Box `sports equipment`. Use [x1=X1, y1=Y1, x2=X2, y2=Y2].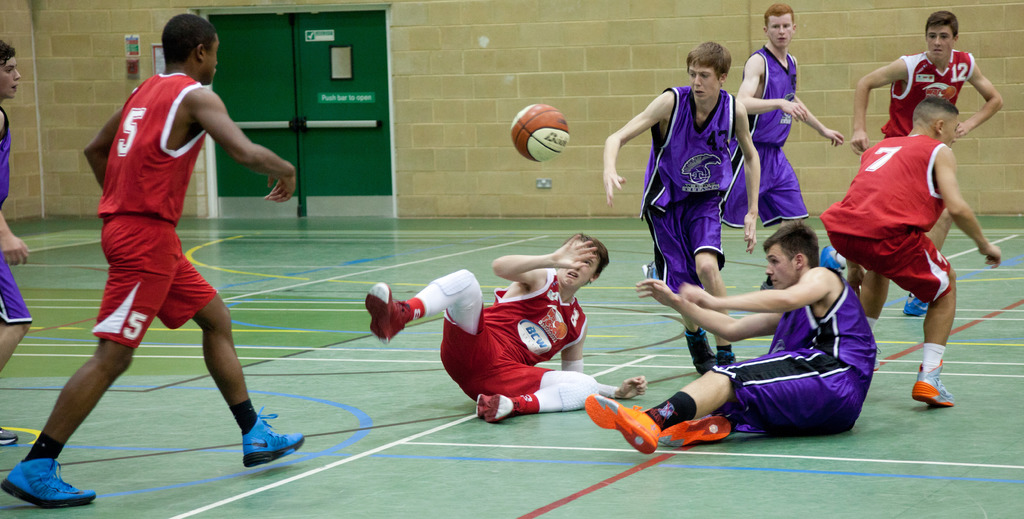
[x1=905, y1=372, x2=957, y2=409].
